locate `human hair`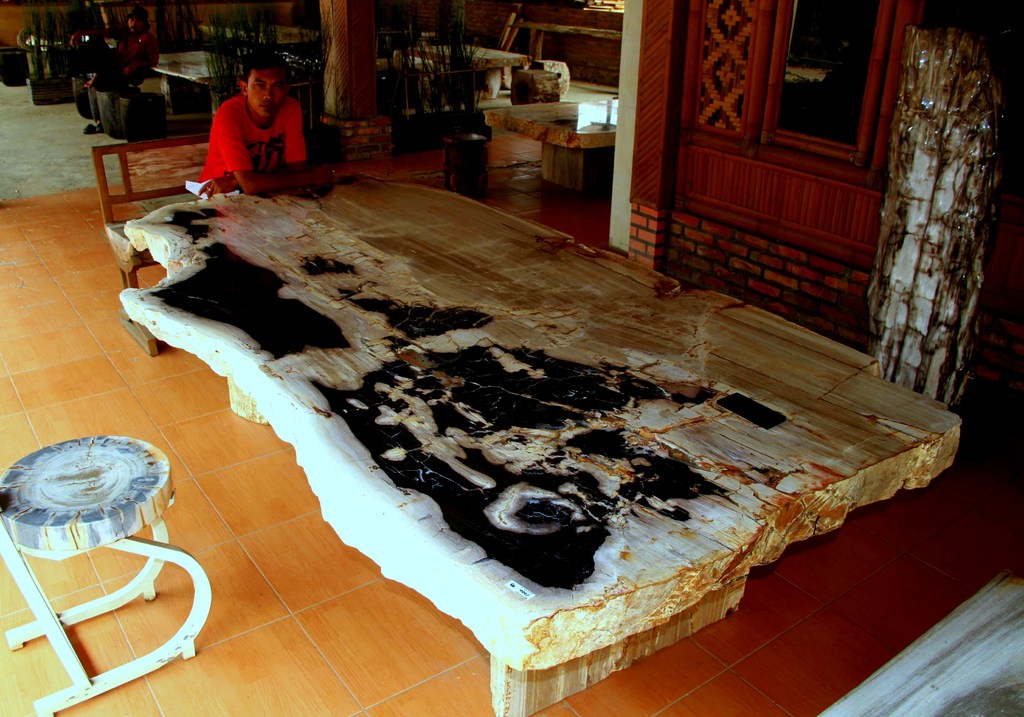
bbox(246, 51, 294, 83)
